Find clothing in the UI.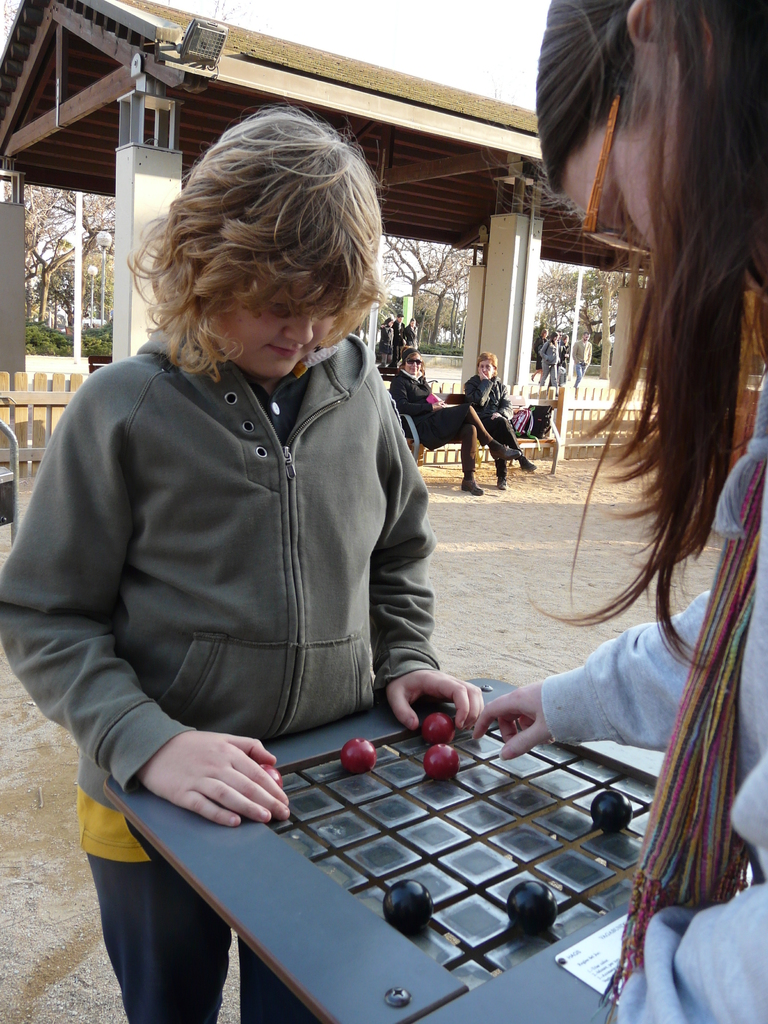
UI element at (389,361,498,483).
